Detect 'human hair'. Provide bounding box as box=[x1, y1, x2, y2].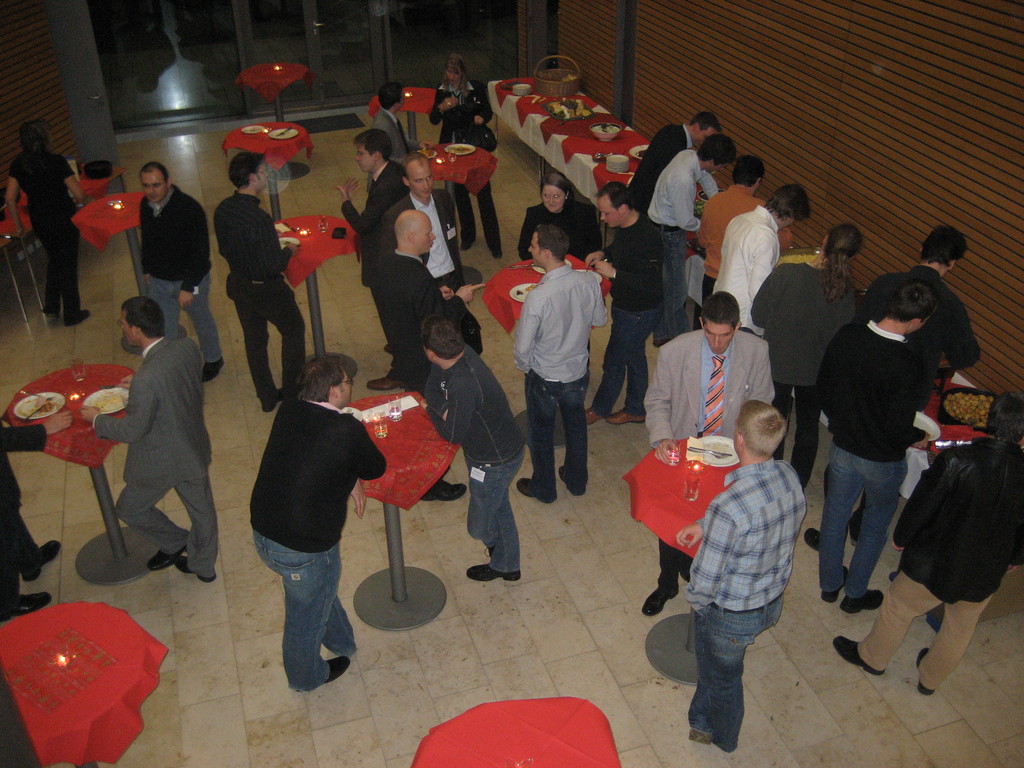
box=[440, 52, 470, 99].
